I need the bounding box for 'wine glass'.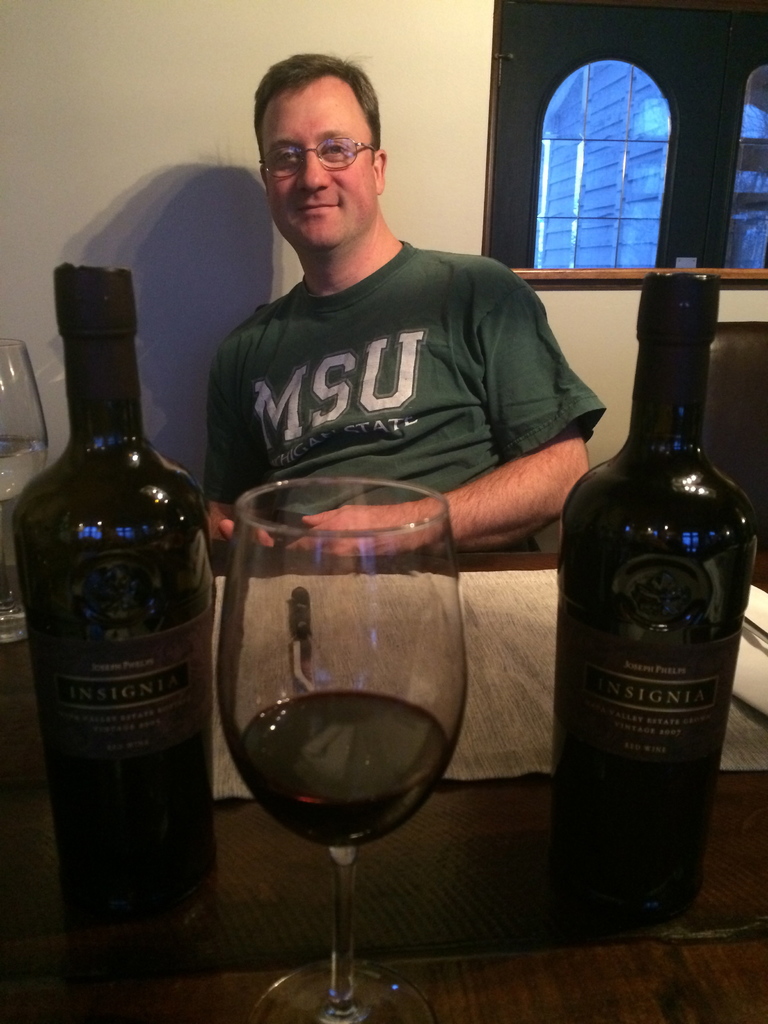
Here it is: <region>212, 461, 469, 1023</region>.
